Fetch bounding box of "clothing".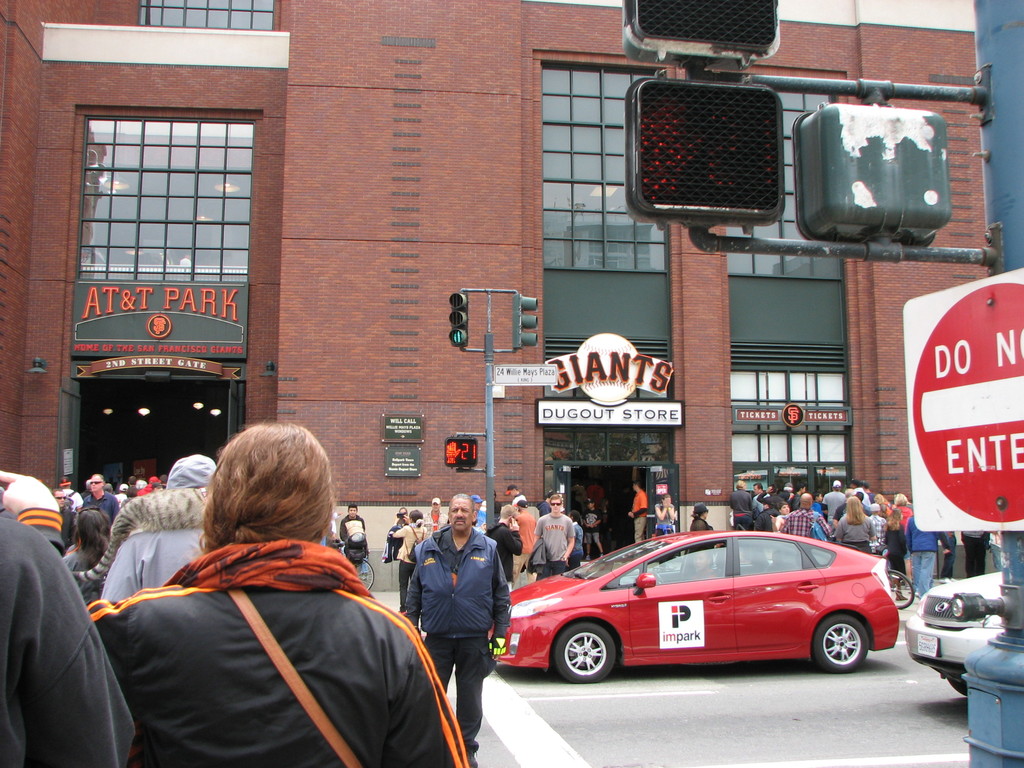
Bbox: x1=961 y1=530 x2=988 y2=577.
